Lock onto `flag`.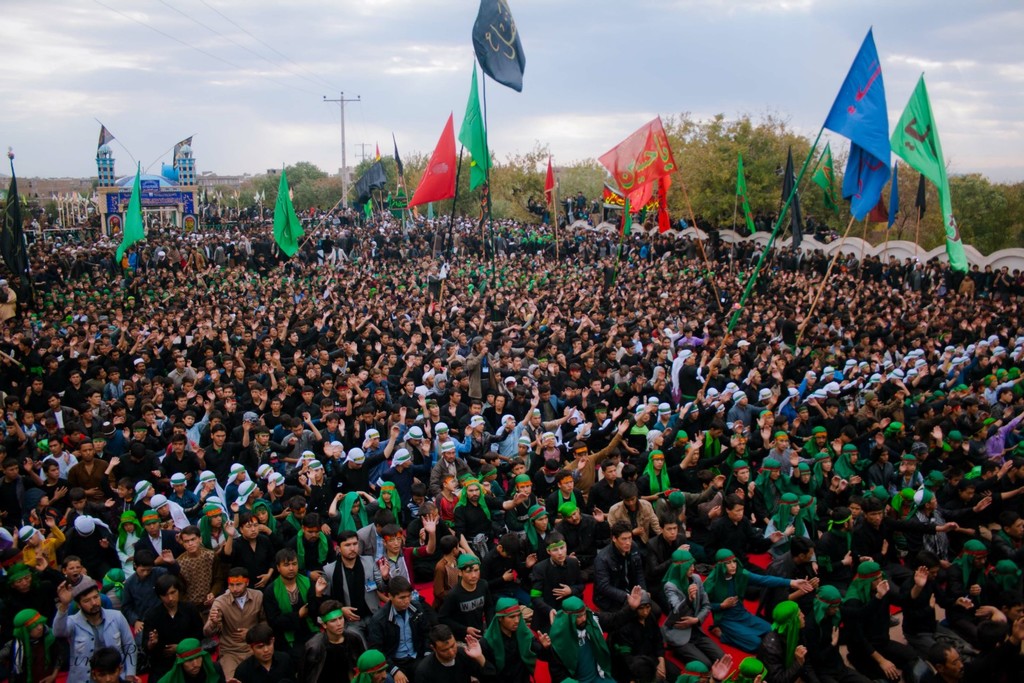
Locked: 657:167:674:219.
